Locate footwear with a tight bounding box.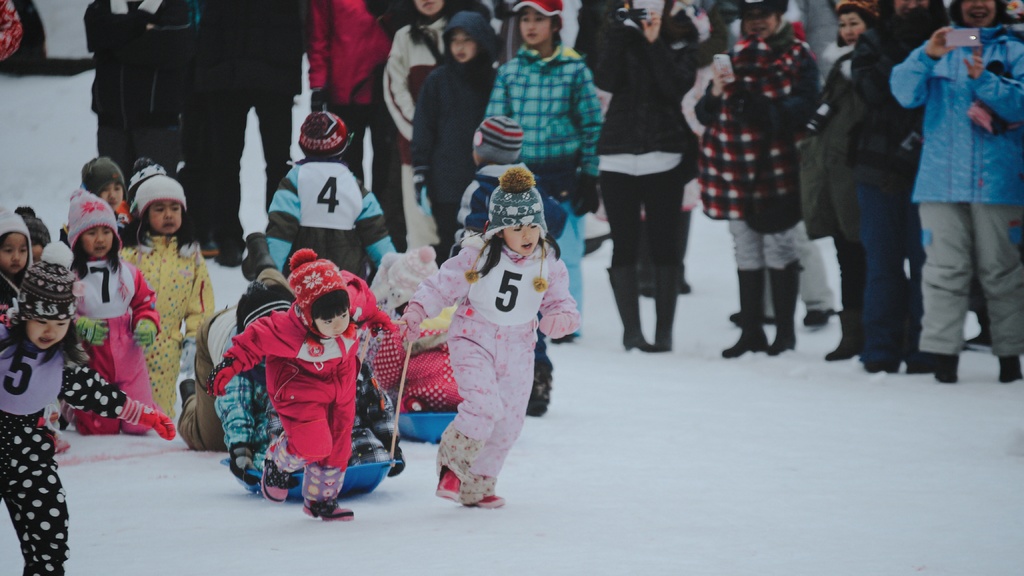
220/240/241/267.
